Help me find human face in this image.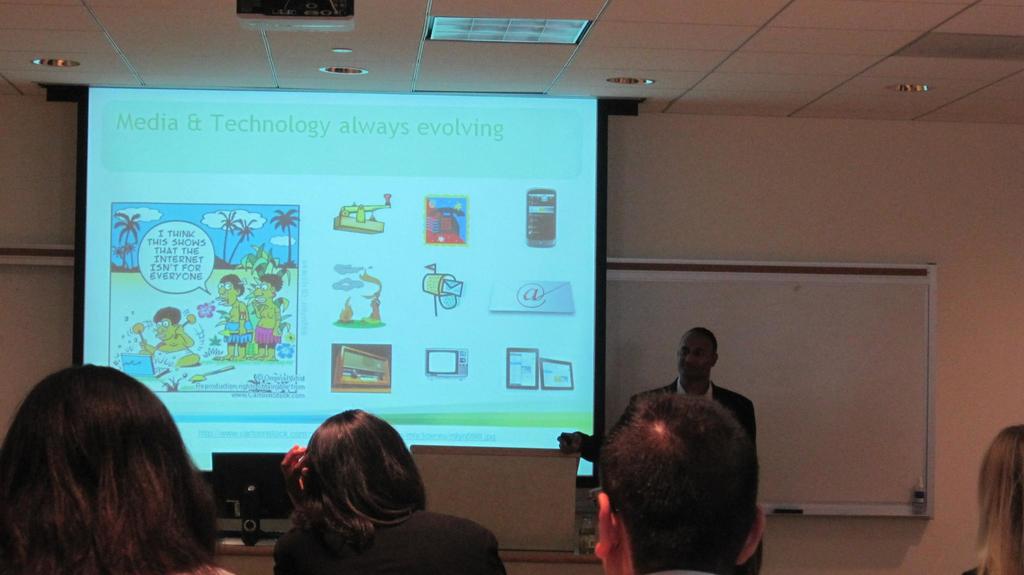
Found it: [left=155, top=314, right=182, bottom=343].
